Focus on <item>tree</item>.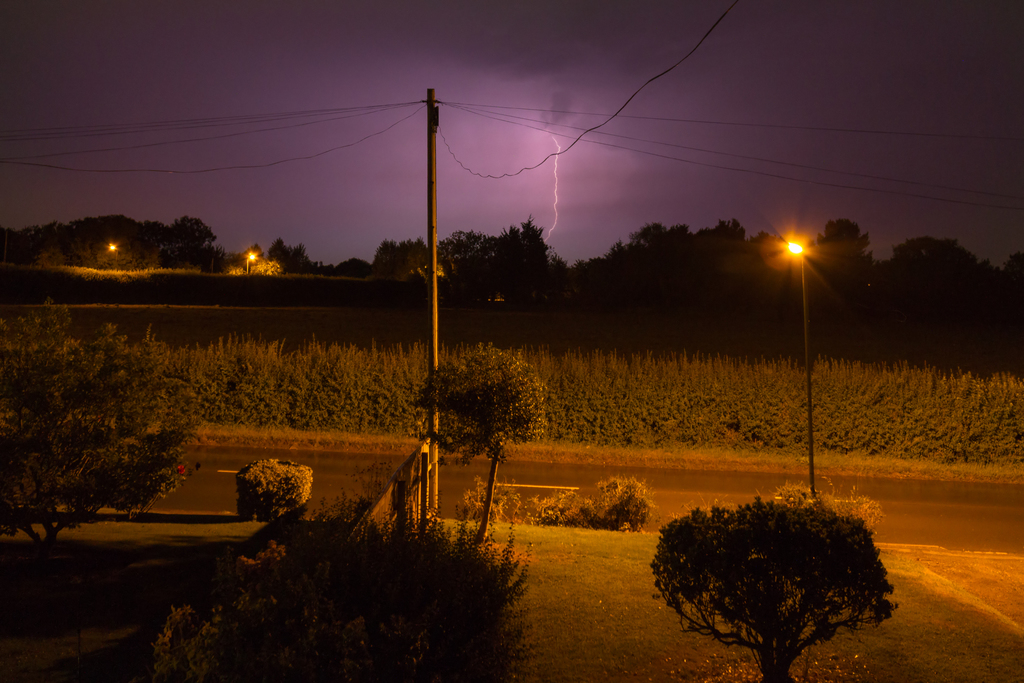
Focused at box=[653, 480, 909, 662].
